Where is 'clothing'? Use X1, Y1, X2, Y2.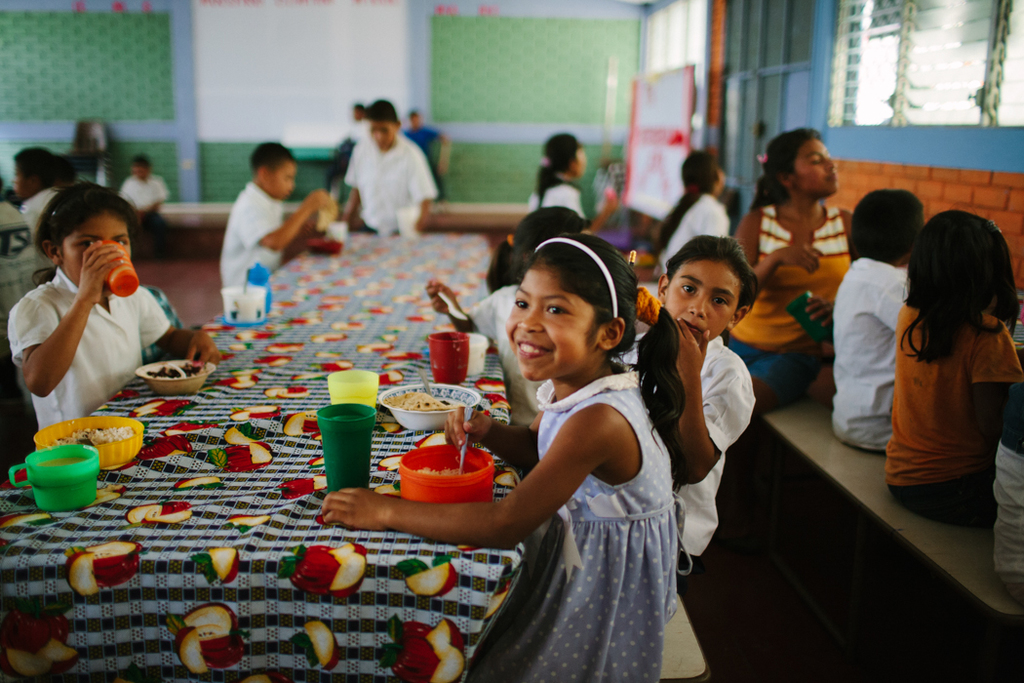
121, 174, 171, 242.
